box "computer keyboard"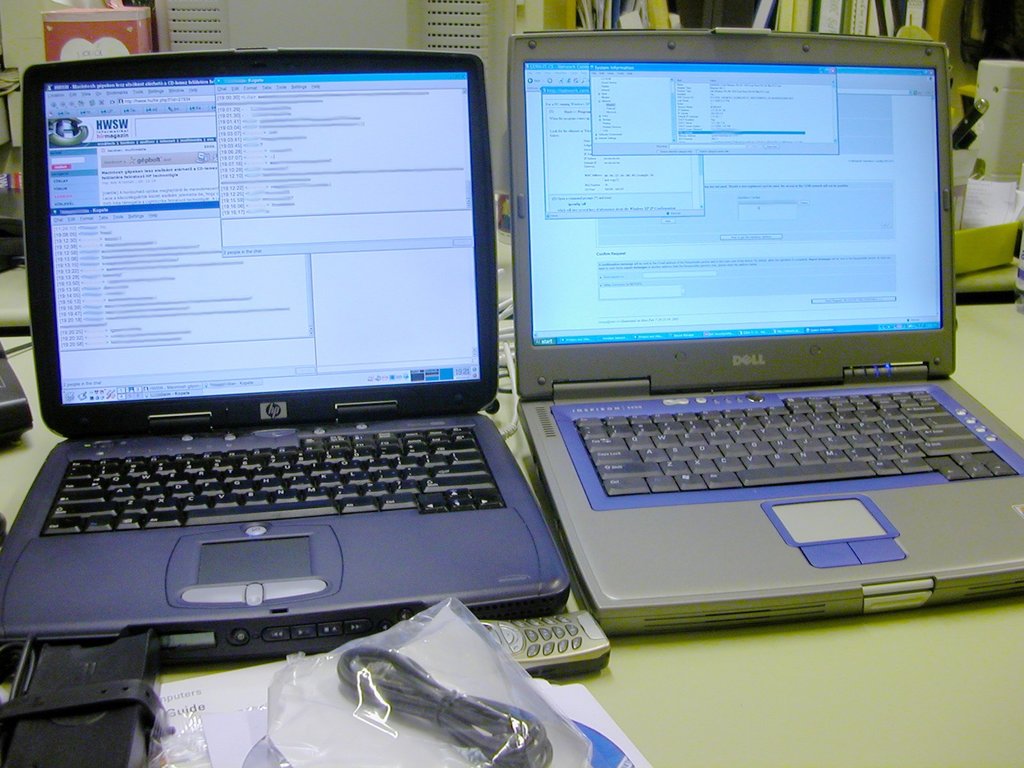
44,427,504,534
